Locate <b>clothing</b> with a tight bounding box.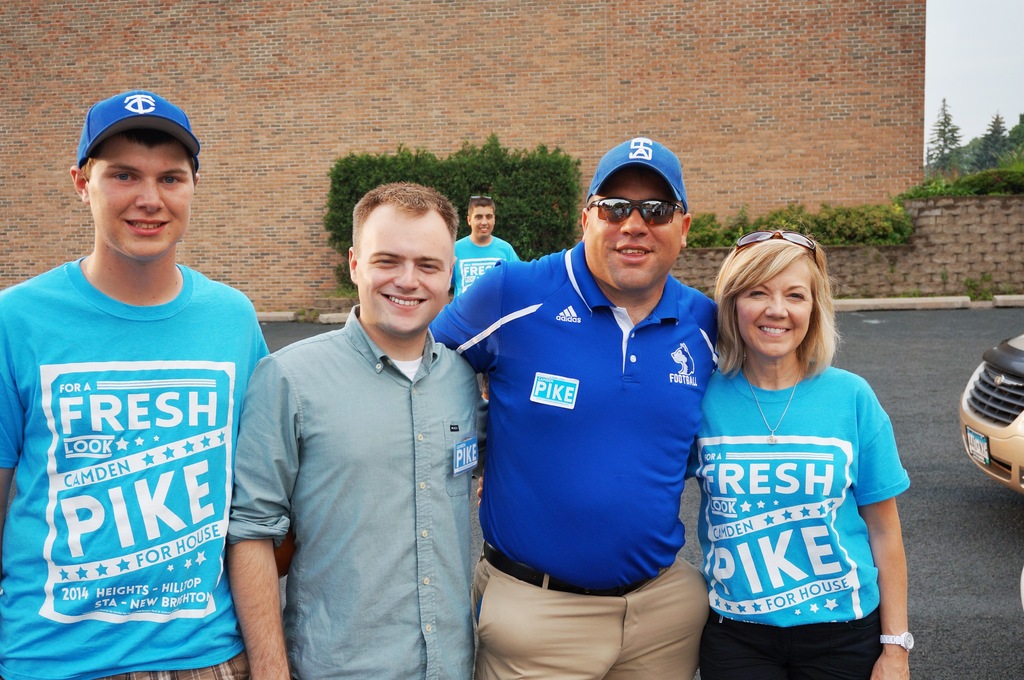
select_region(450, 236, 525, 300).
